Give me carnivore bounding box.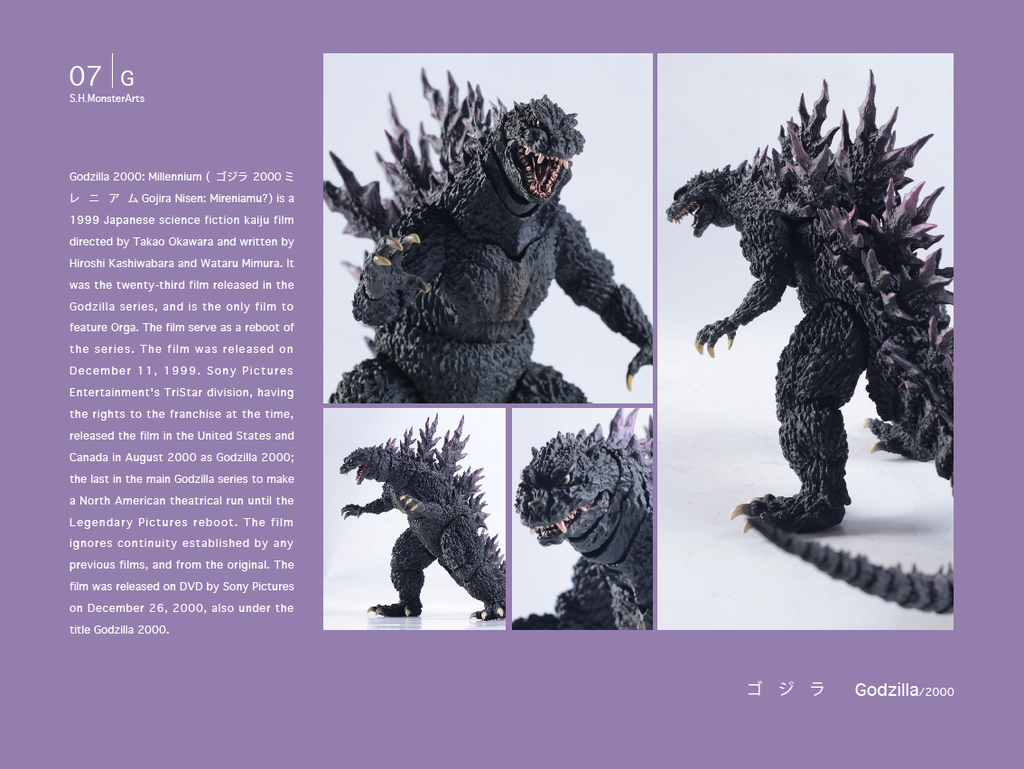
<box>671,58,946,540</box>.
